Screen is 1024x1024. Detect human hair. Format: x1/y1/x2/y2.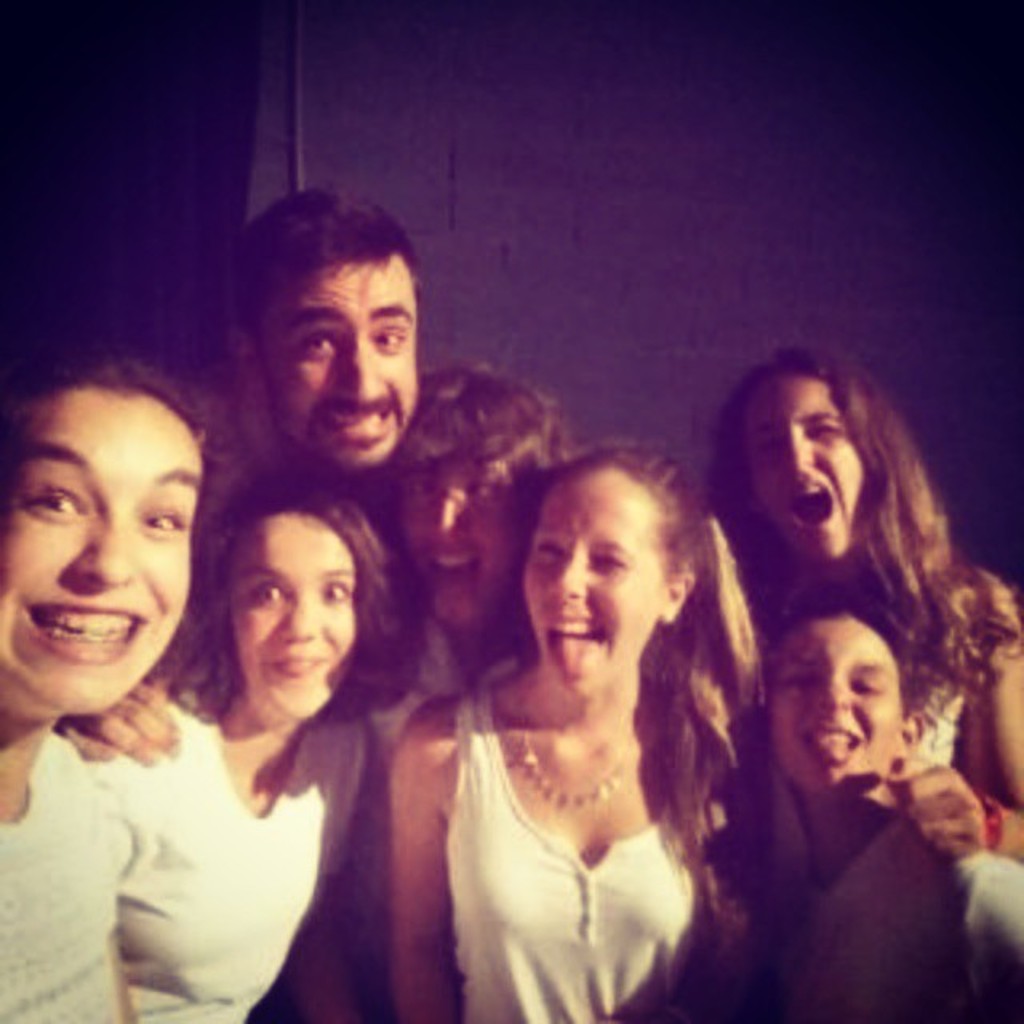
152/458/416/717.
